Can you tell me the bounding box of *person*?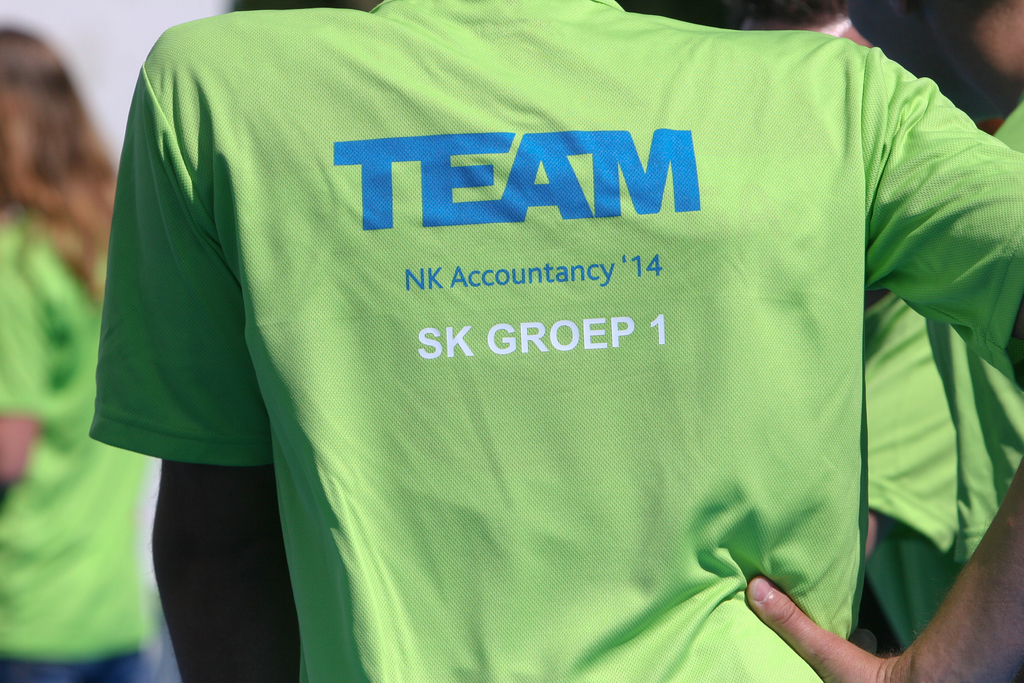
select_region(72, 0, 990, 666).
